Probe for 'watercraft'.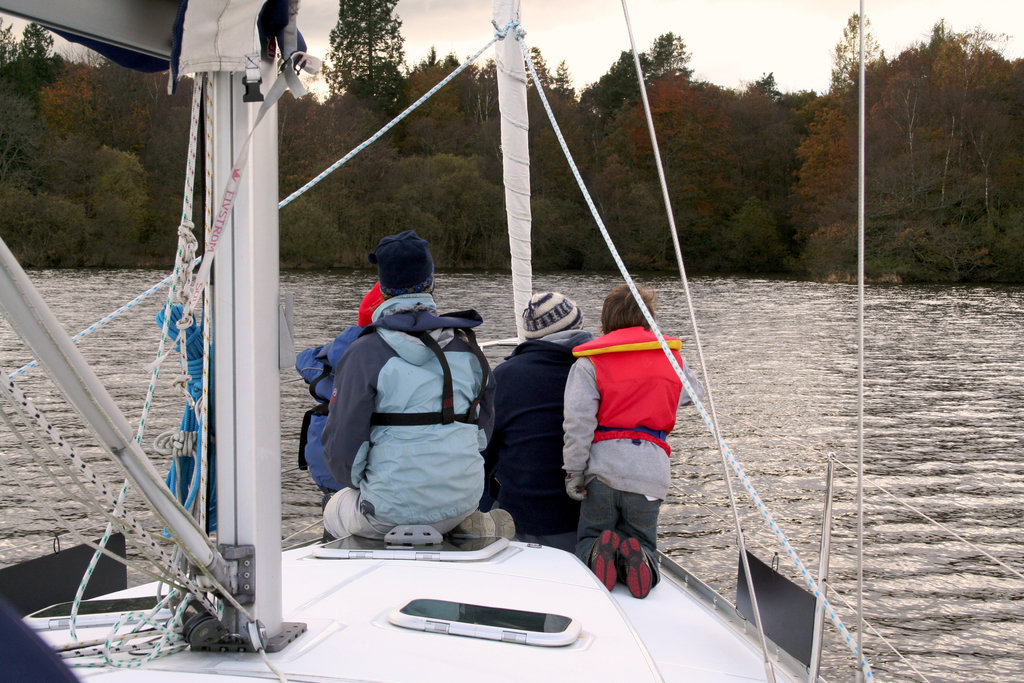
Probe result: x1=0 y1=3 x2=1018 y2=682.
